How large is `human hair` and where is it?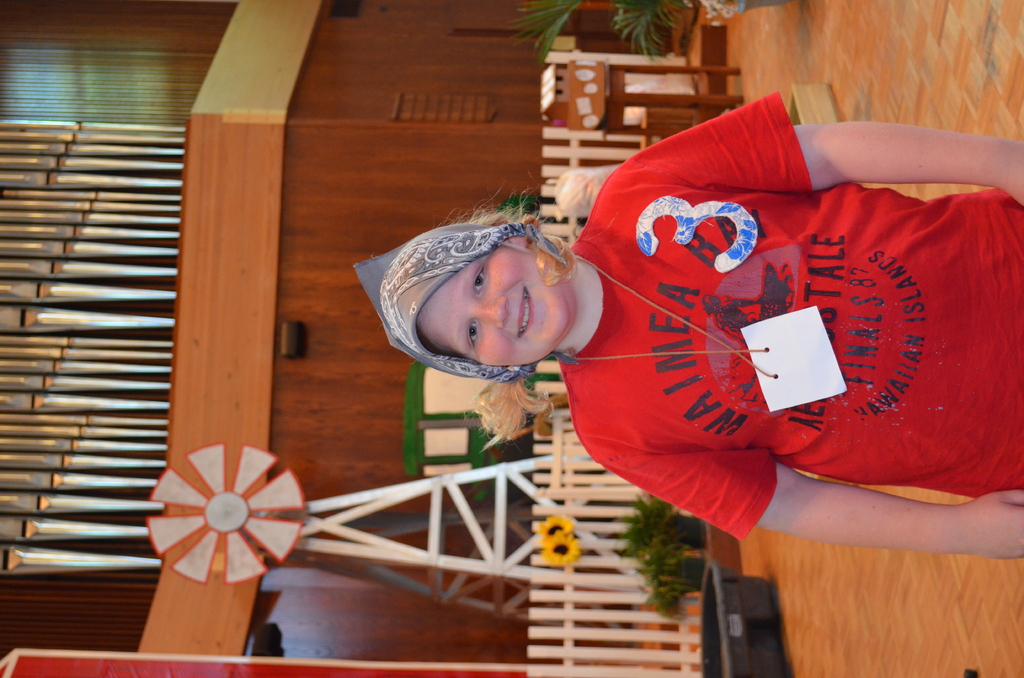
Bounding box: box(356, 207, 598, 416).
